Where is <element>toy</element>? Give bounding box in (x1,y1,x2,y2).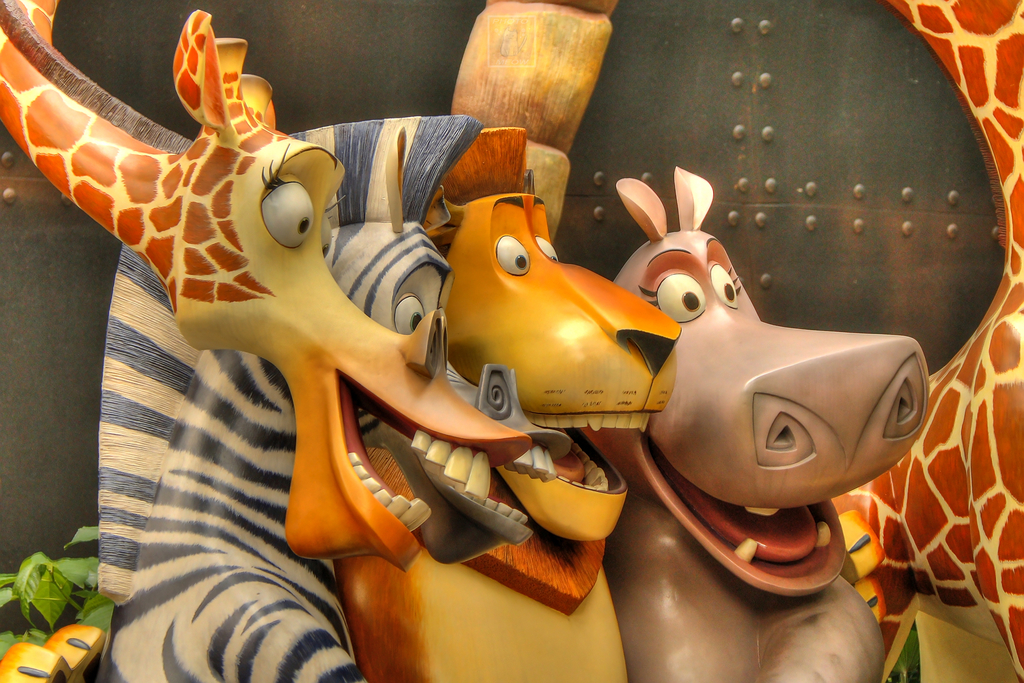
(0,0,1023,682).
